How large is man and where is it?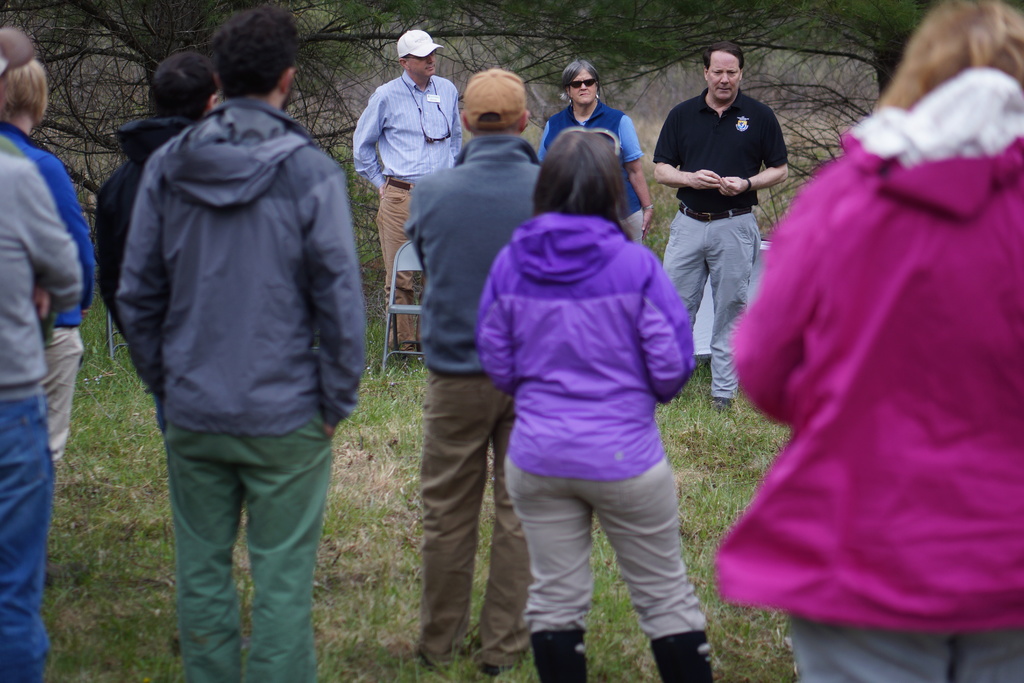
Bounding box: box(108, 6, 371, 682).
